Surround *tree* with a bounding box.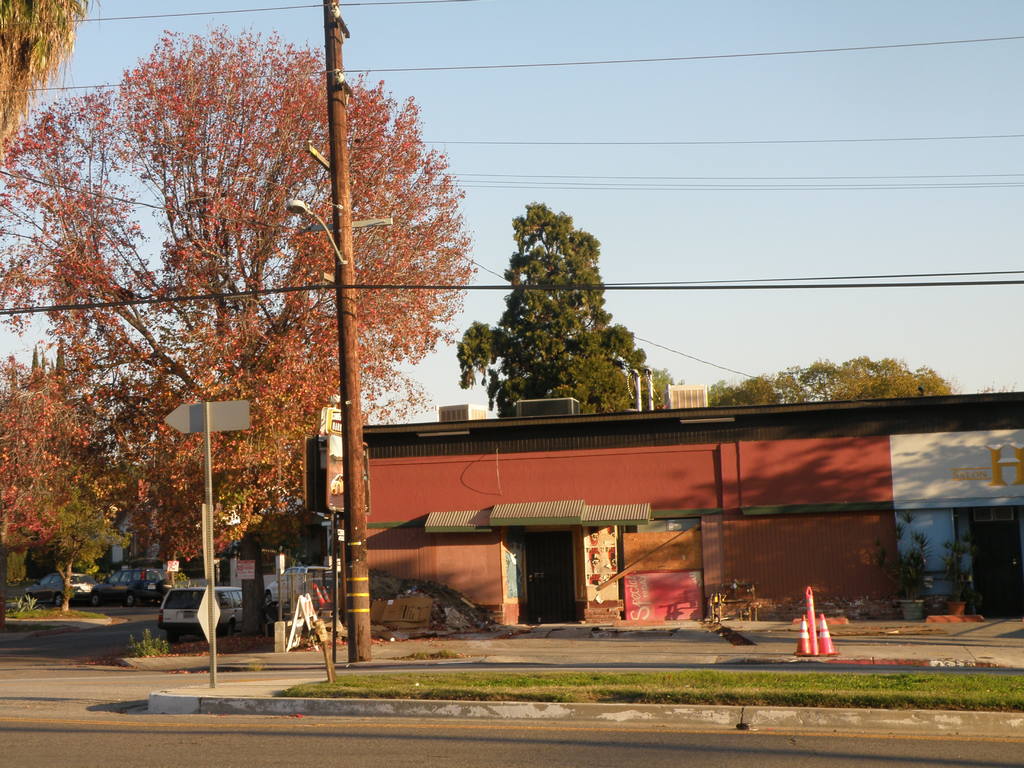
[0,19,477,582].
